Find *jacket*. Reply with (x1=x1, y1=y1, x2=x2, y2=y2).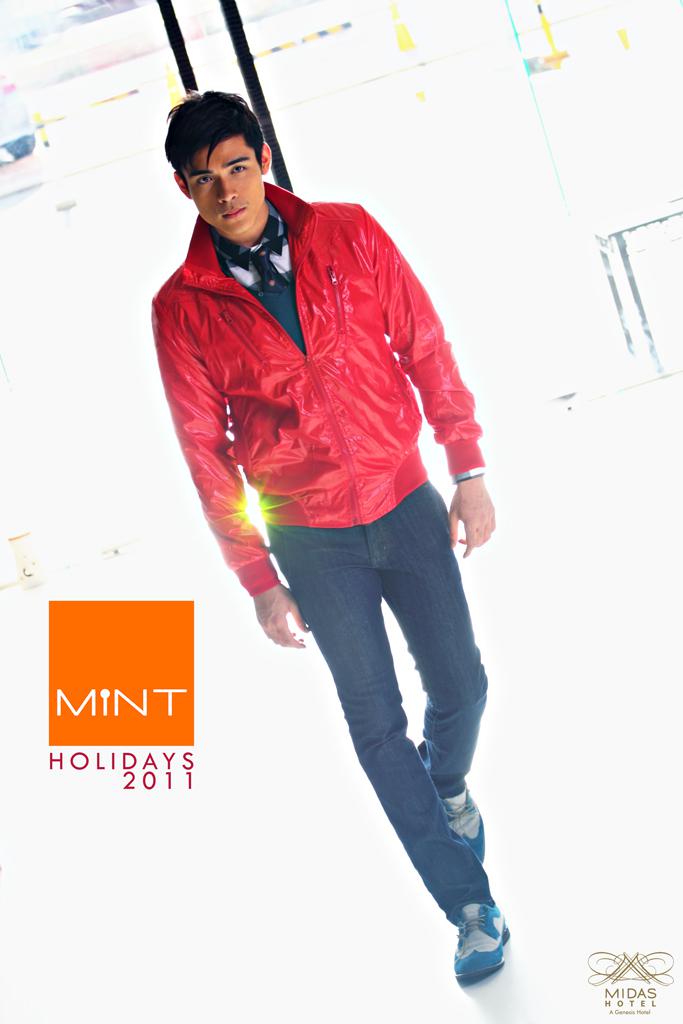
(x1=142, y1=124, x2=488, y2=558).
